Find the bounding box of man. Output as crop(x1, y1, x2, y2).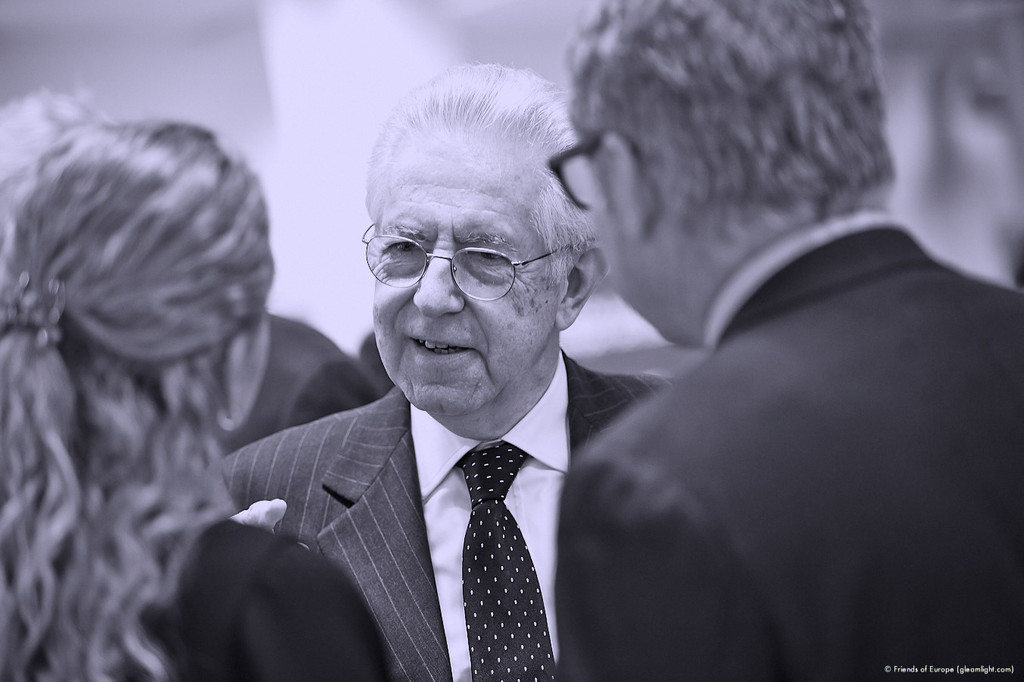
crop(181, 78, 745, 681).
